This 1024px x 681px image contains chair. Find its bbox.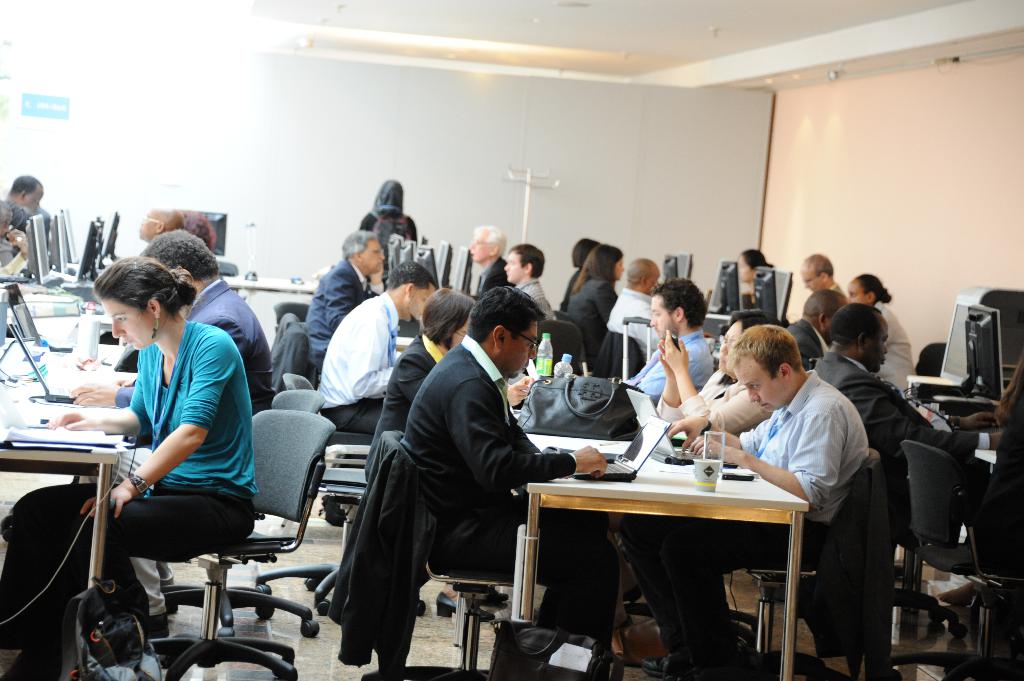
bbox(366, 431, 601, 680).
